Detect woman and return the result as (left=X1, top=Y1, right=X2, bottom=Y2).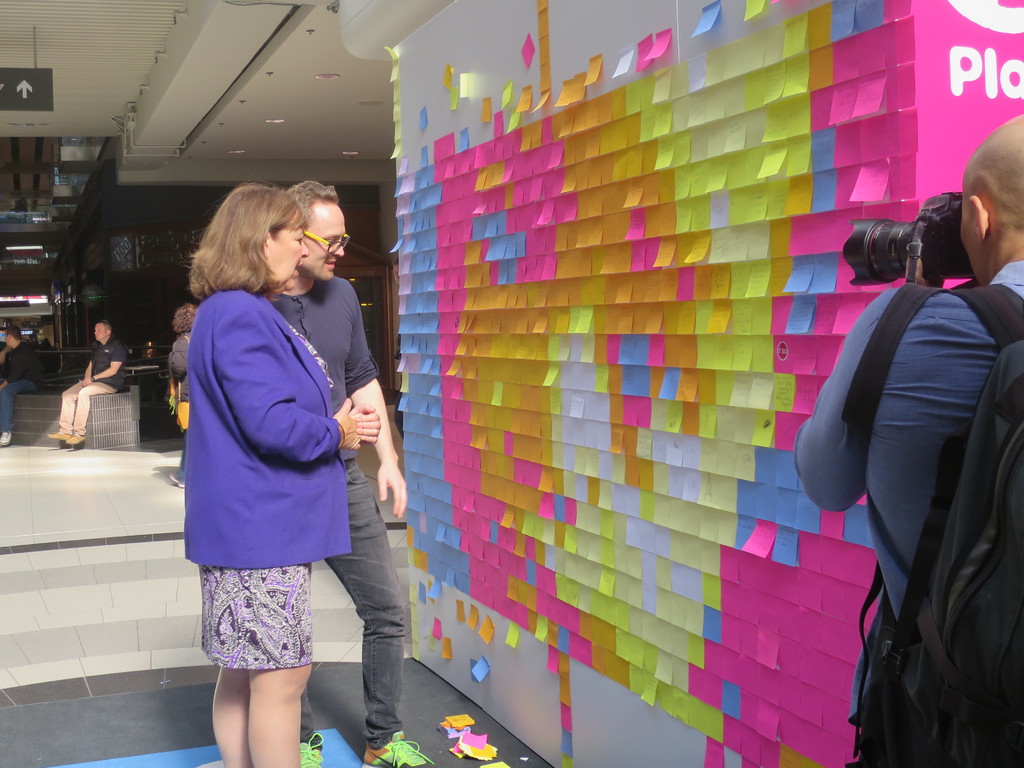
(left=170, top=305, right=198, bottom=485).
